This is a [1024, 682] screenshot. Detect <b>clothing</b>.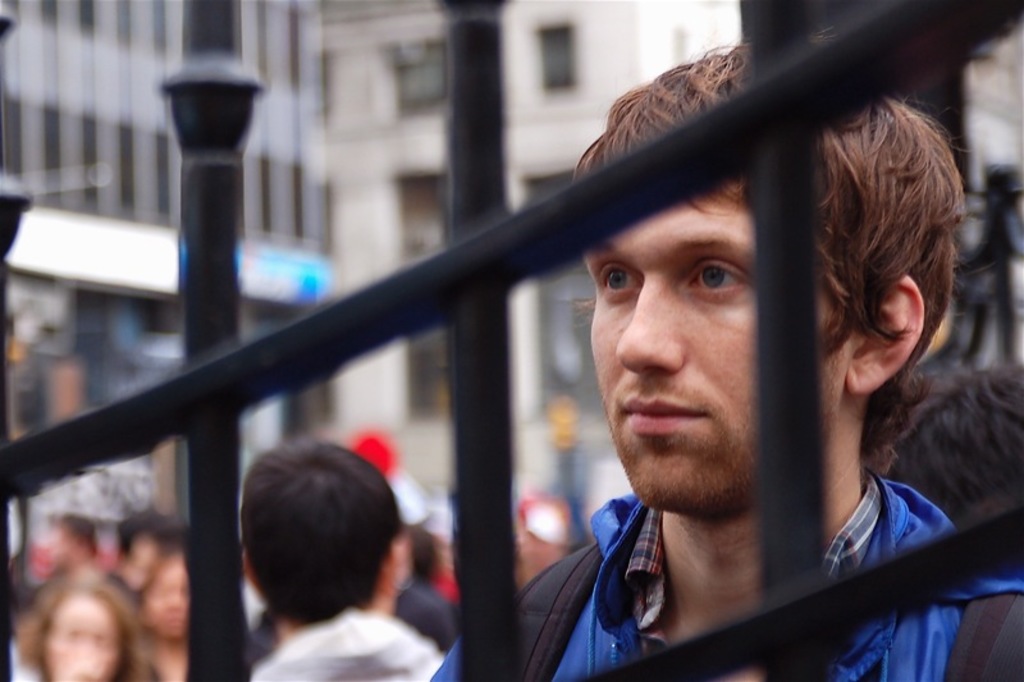
<region>250, 610, 454, 681</region>.
